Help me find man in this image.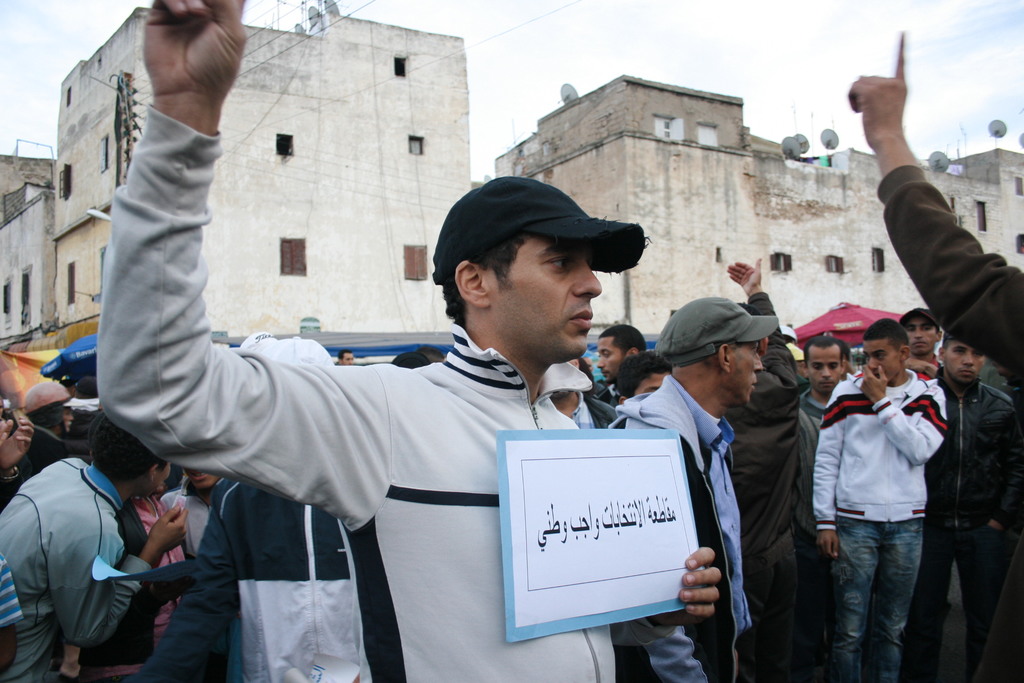
Found it: region(593, 320, 646, 395).
